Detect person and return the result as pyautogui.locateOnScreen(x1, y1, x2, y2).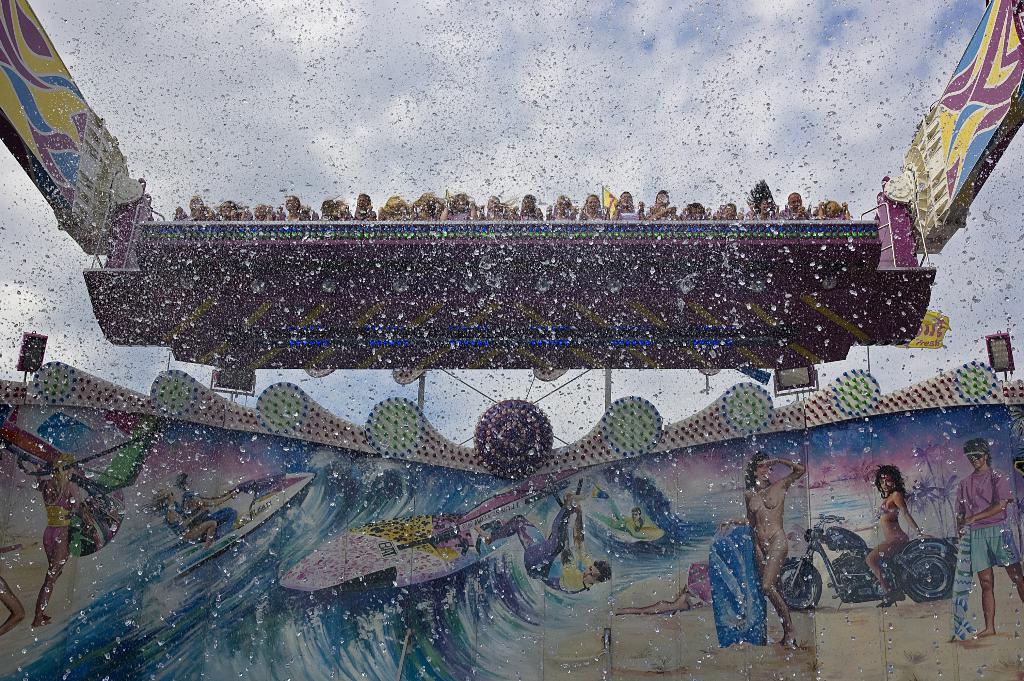
pyautogui.locateOnScreen(471, 498, 614, 591).
